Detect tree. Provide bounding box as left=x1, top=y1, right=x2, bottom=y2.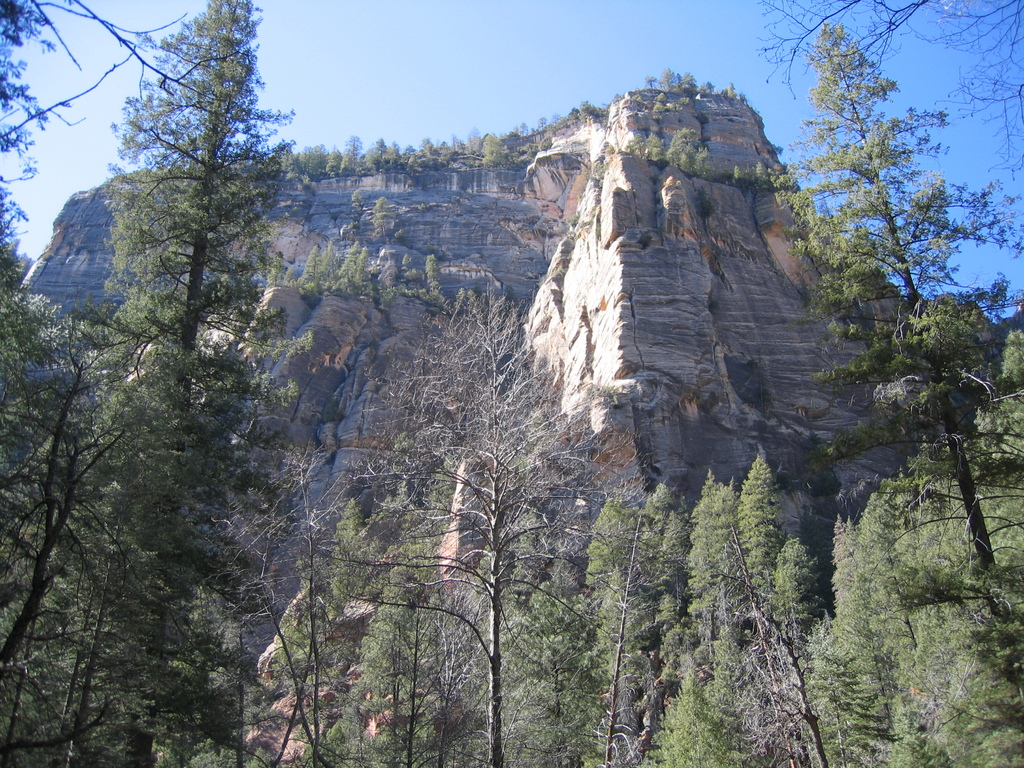
left=777, top=535, right=823, bottom=655.
